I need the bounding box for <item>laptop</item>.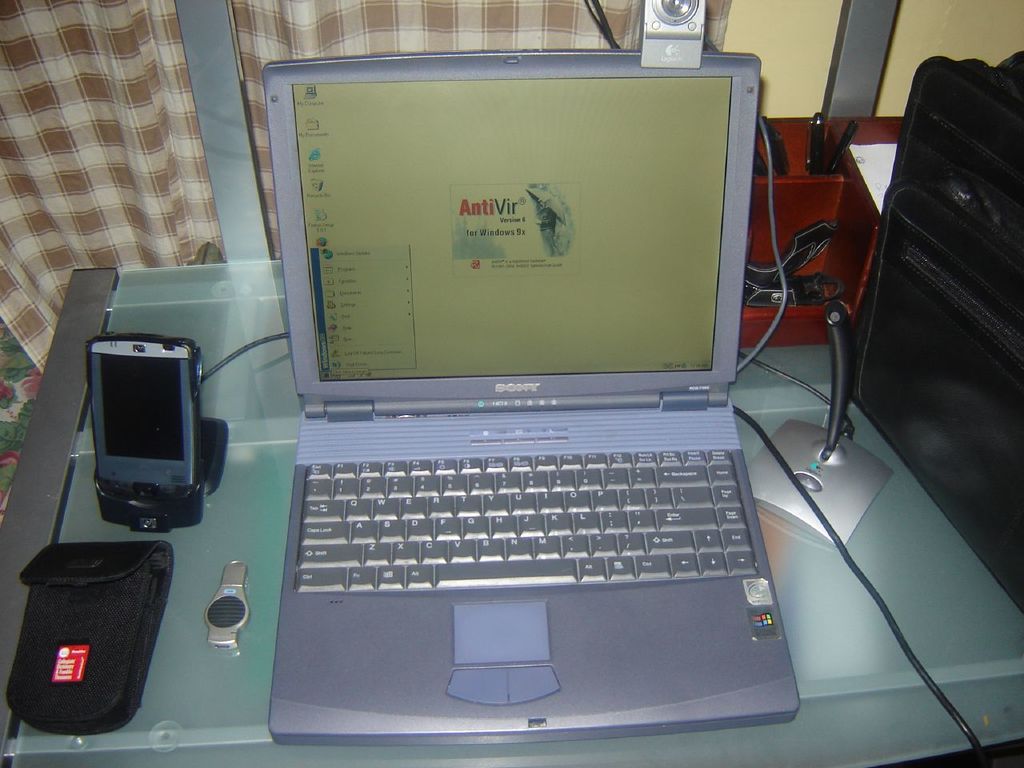
Here it is: (x1=234, y1=50, x2=810, y2=738).
